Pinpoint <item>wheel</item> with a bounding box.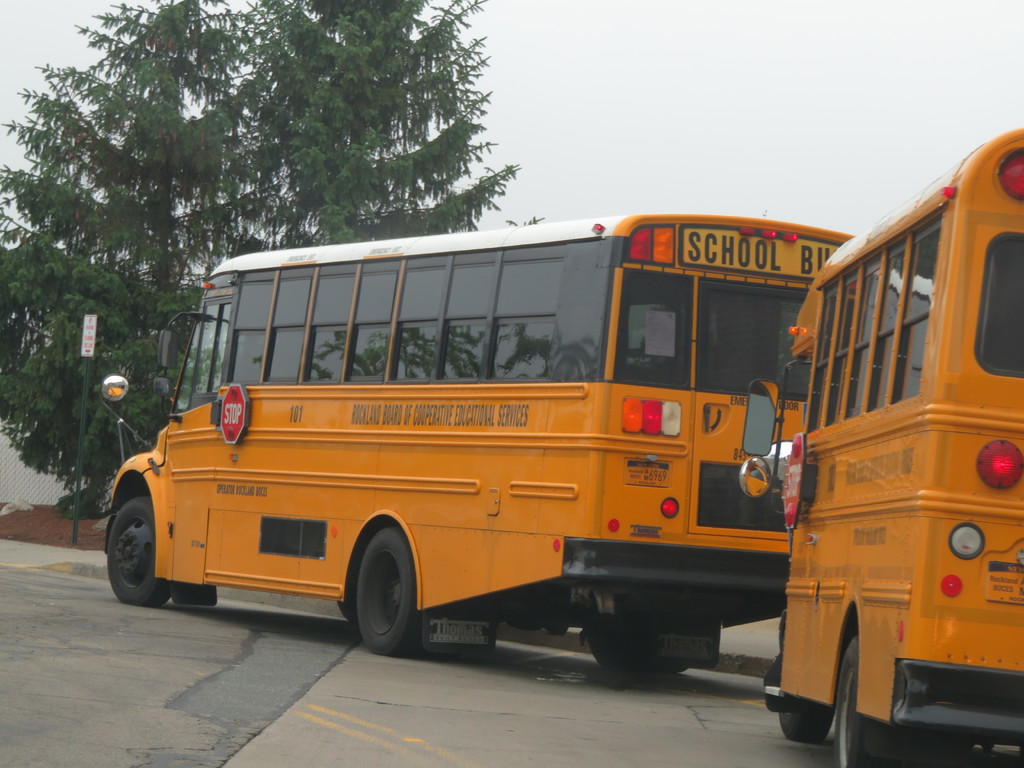
box=[832, 638, 890, 767].
